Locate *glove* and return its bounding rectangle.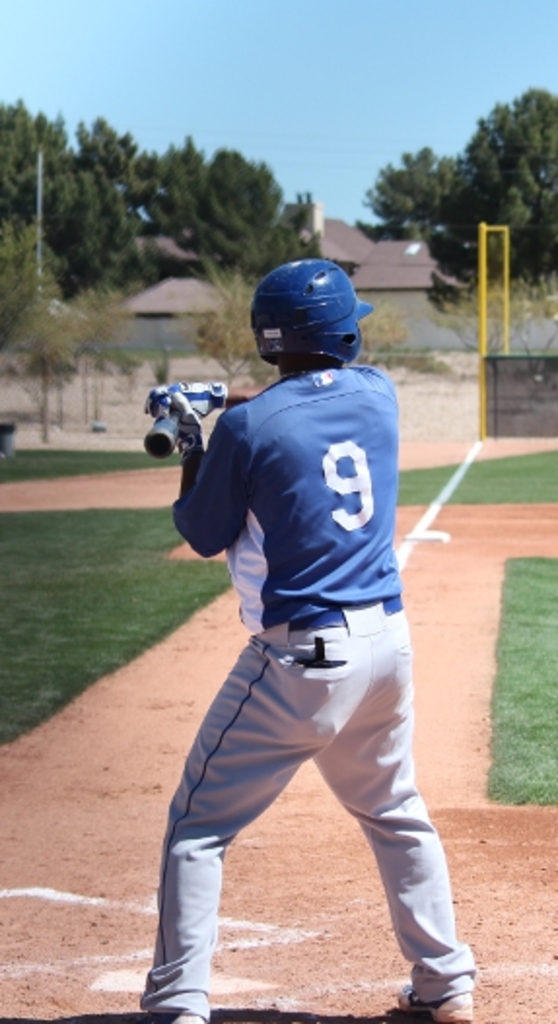
{"x1": 140, "y1": 379, "x2": 220, "y2": 459}.
